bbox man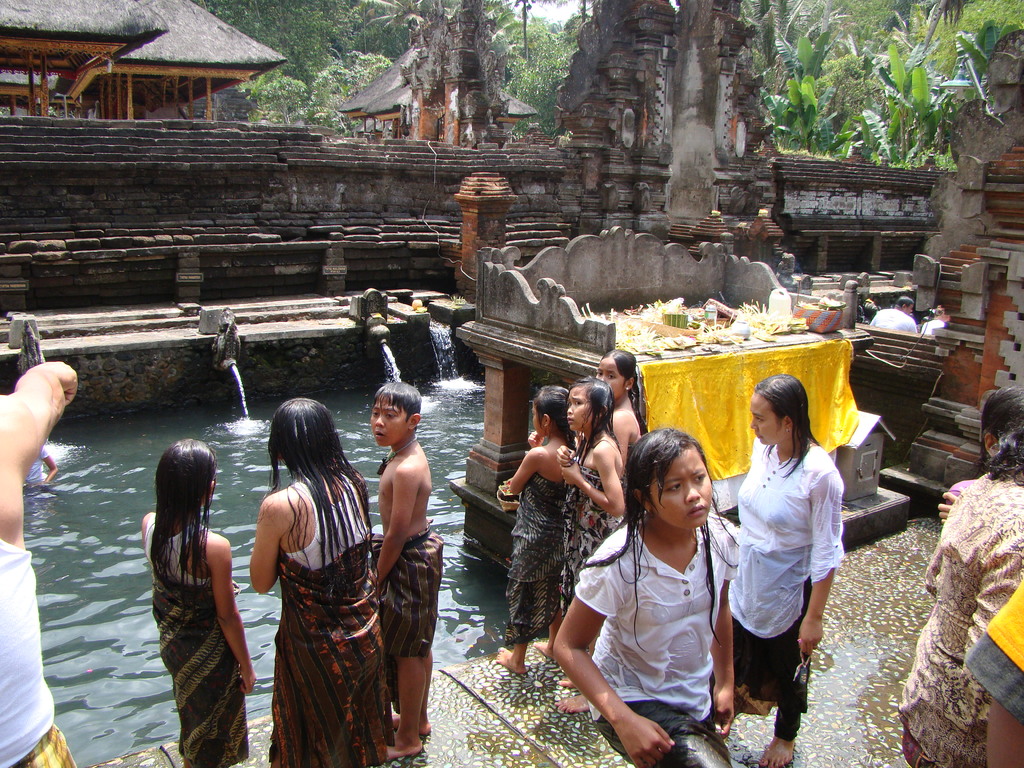
select_region(872, 294, 916, 332)
